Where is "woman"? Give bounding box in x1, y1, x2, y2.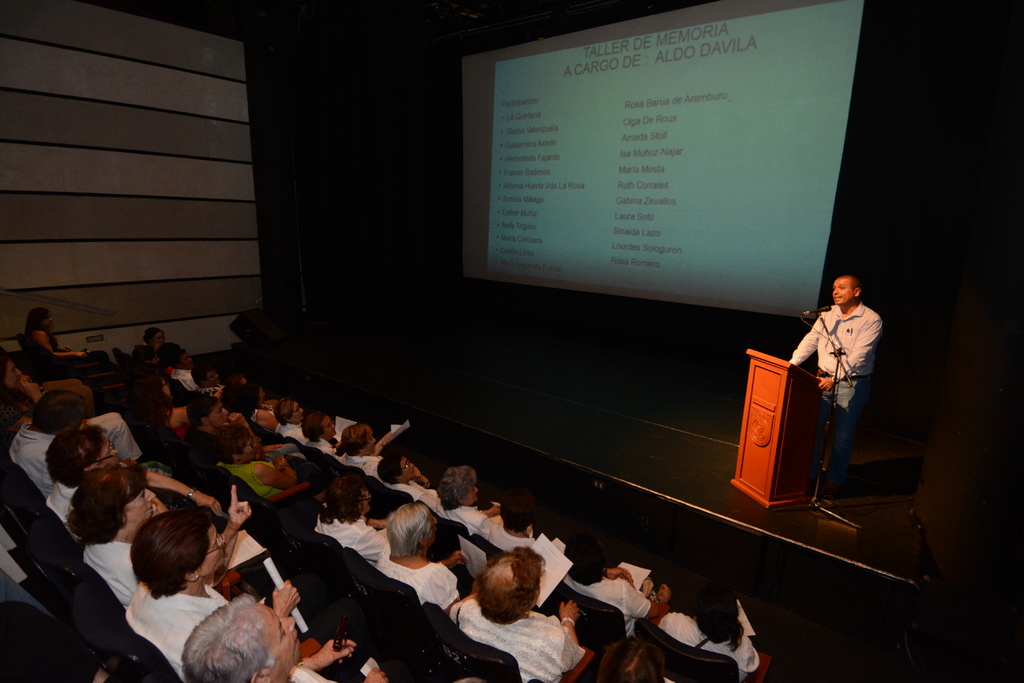
339, 422, 391, 476.
